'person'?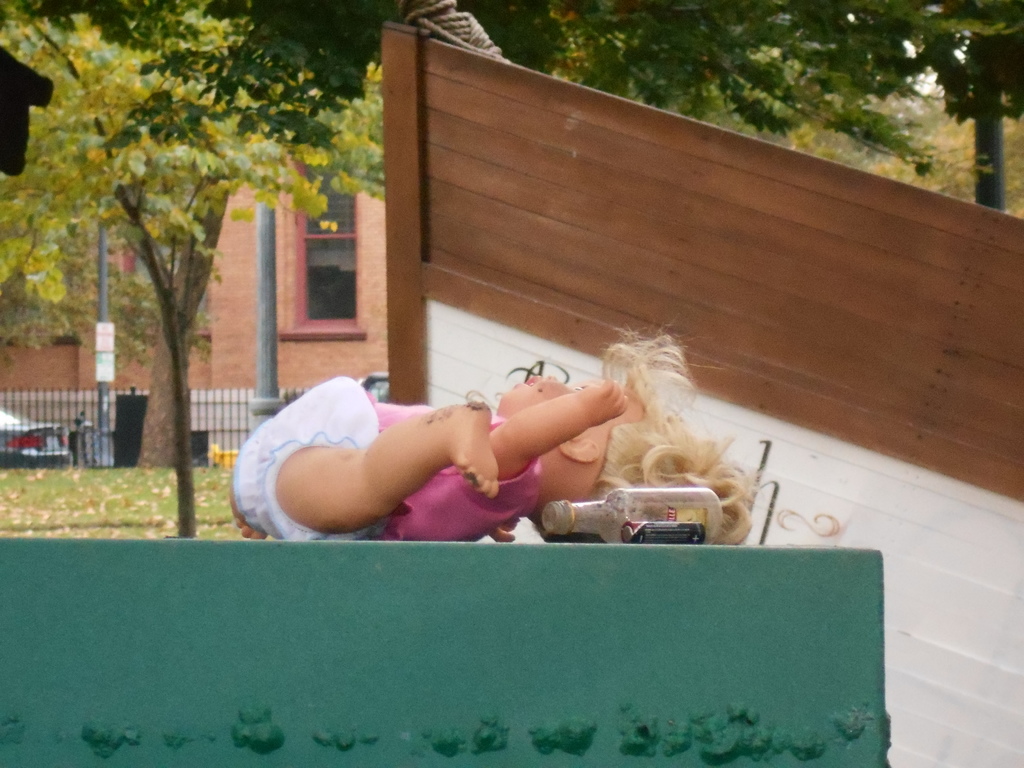
x1=248, y1=323, x2=753, y2=559
